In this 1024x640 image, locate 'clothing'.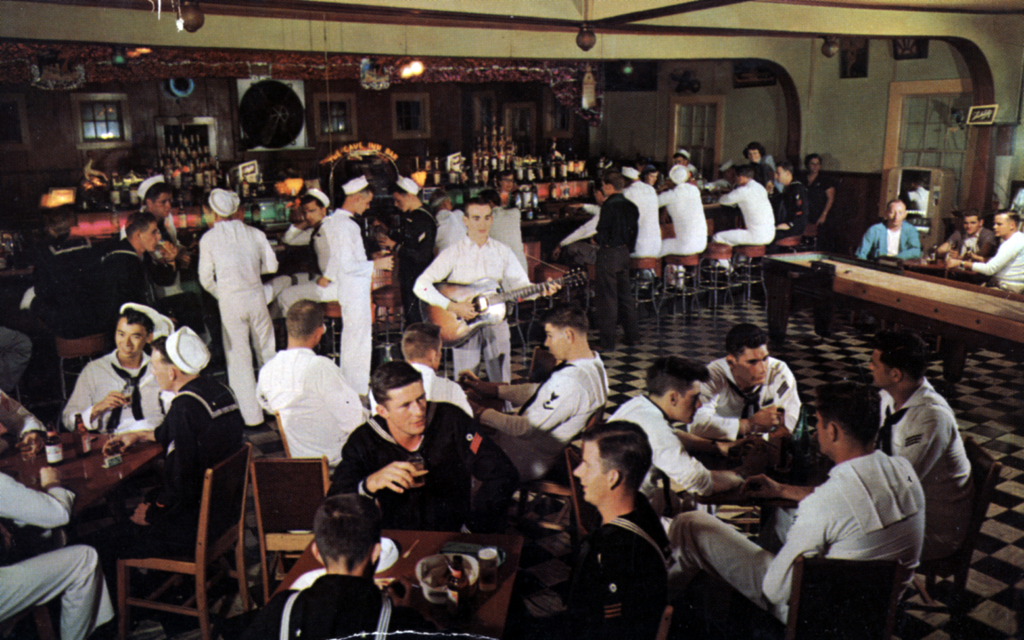
Bounding box: region(698, 176, 778, 273).
